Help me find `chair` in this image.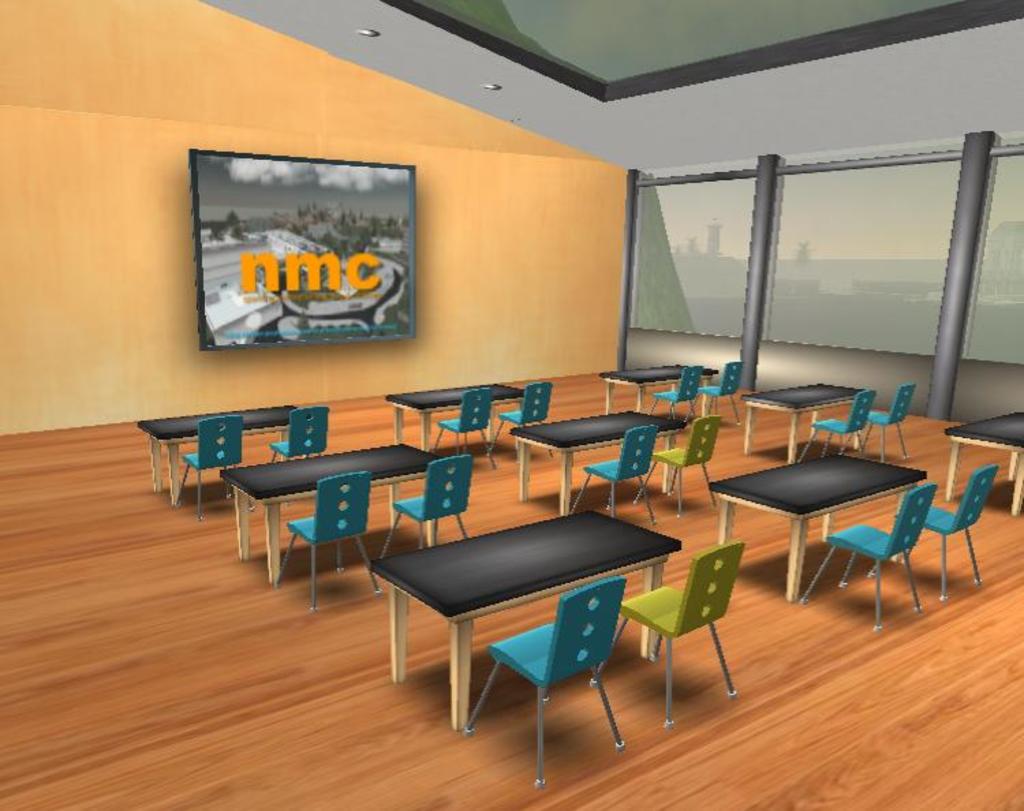
Found it: {"left": 792, "top": 388, "right": 870, "bottom": 463}.
